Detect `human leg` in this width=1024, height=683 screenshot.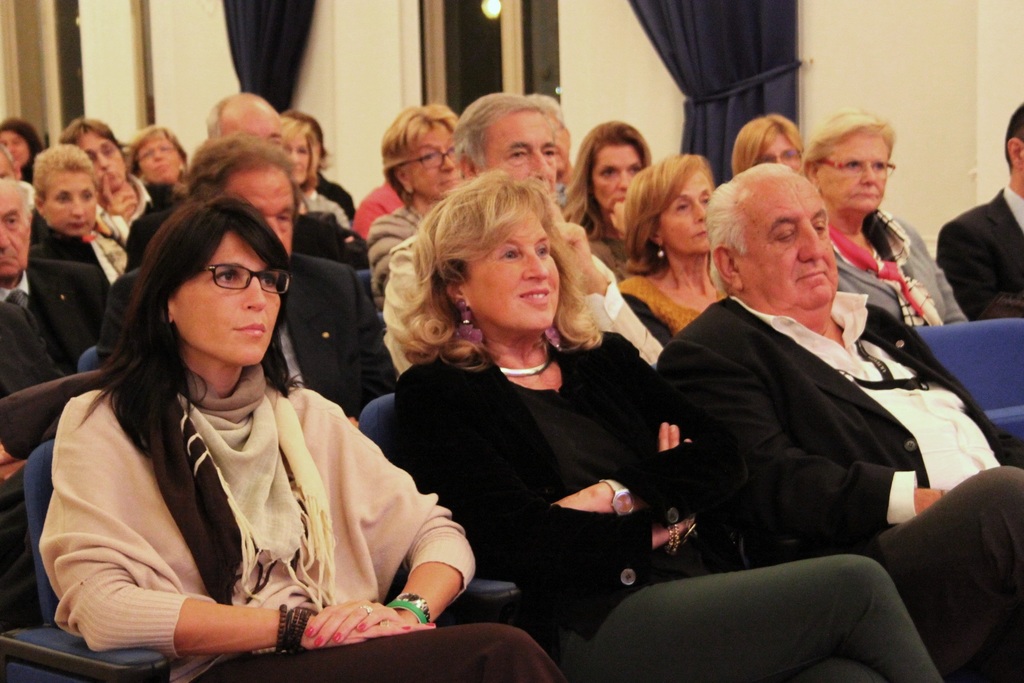
Detection: {"left": 876, "top": 463, "right": 1023, "bottom": 671}.
